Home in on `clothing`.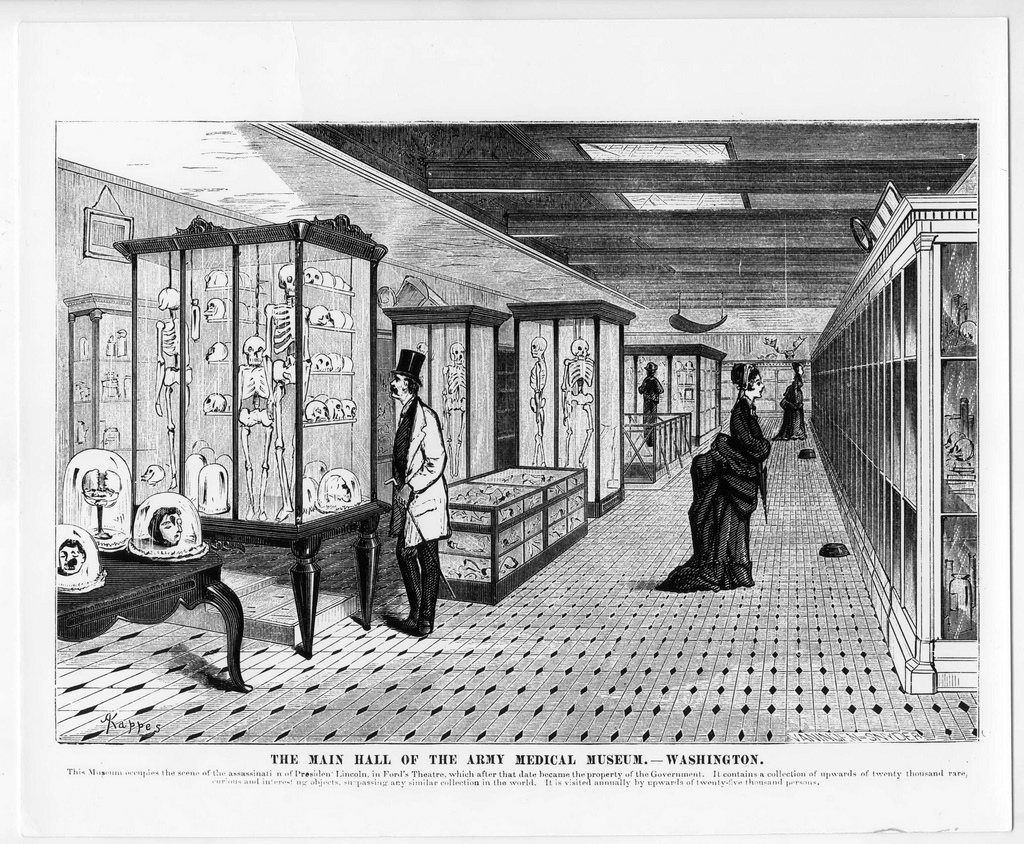
Homed in at locate(775, 375, 802, 444).
